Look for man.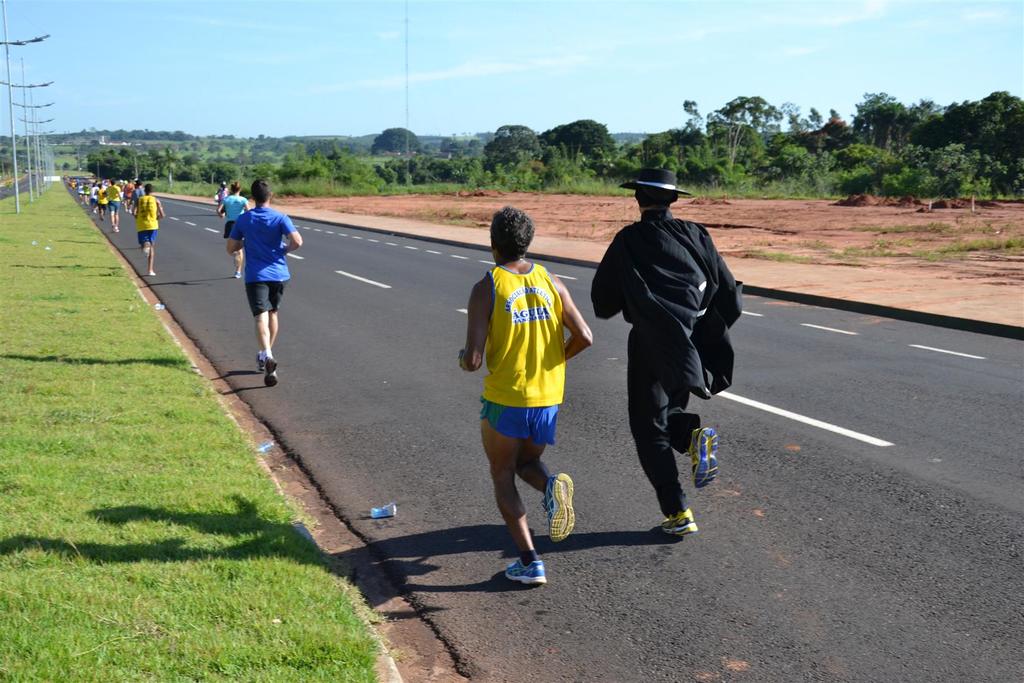
Found: [left=457, top=206, right=595, bottom=588].
